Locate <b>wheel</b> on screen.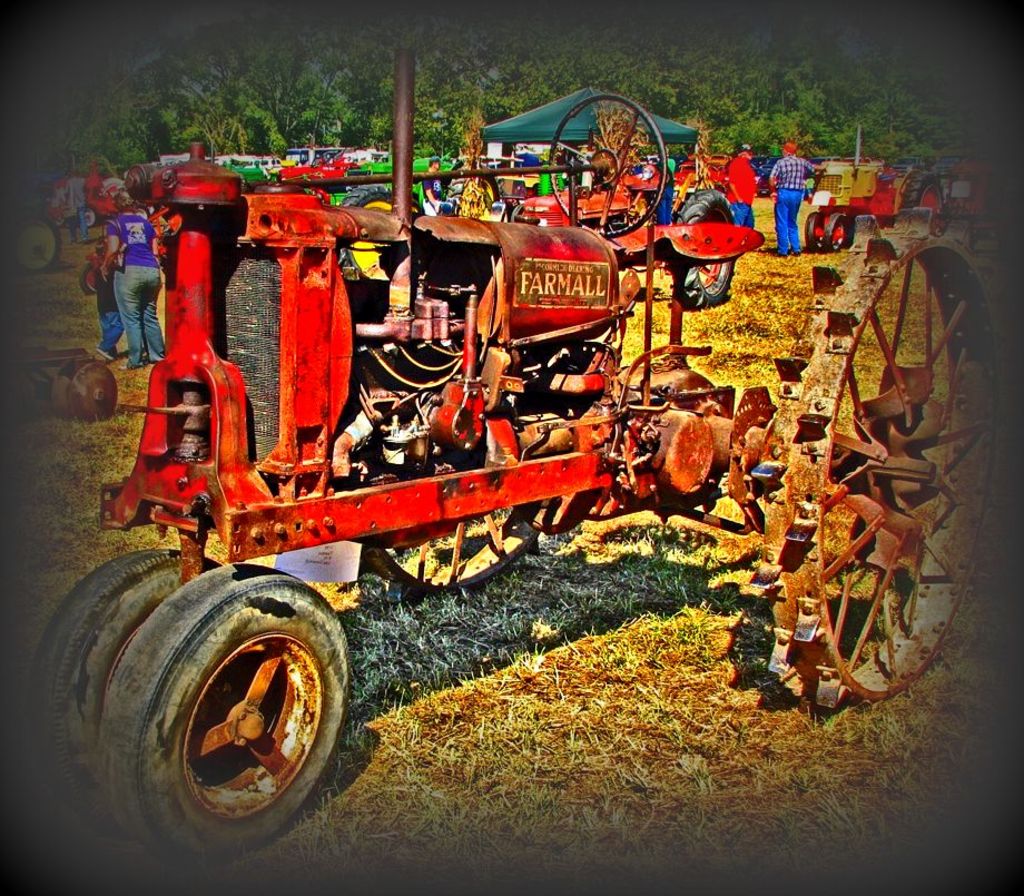
On screen at left=678, top=187, right=738, bottom=309.
